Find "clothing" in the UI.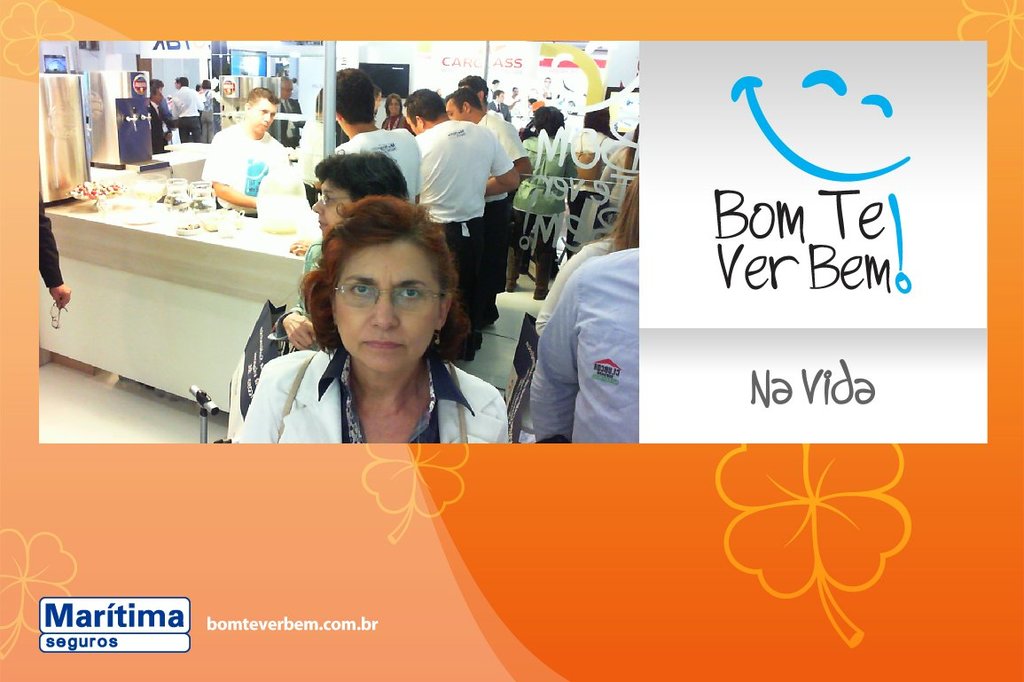
UI element at pyautogui.locateOnScreen(148, 97, 181, 147).
